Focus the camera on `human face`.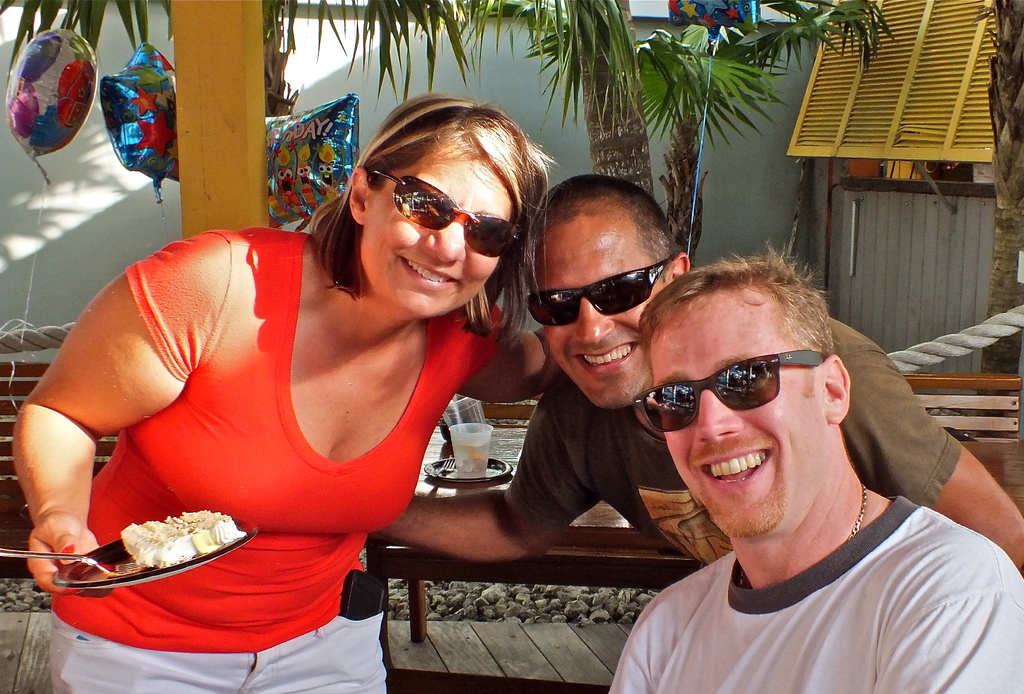
Focus region: region(362, 142, 515, 318).
